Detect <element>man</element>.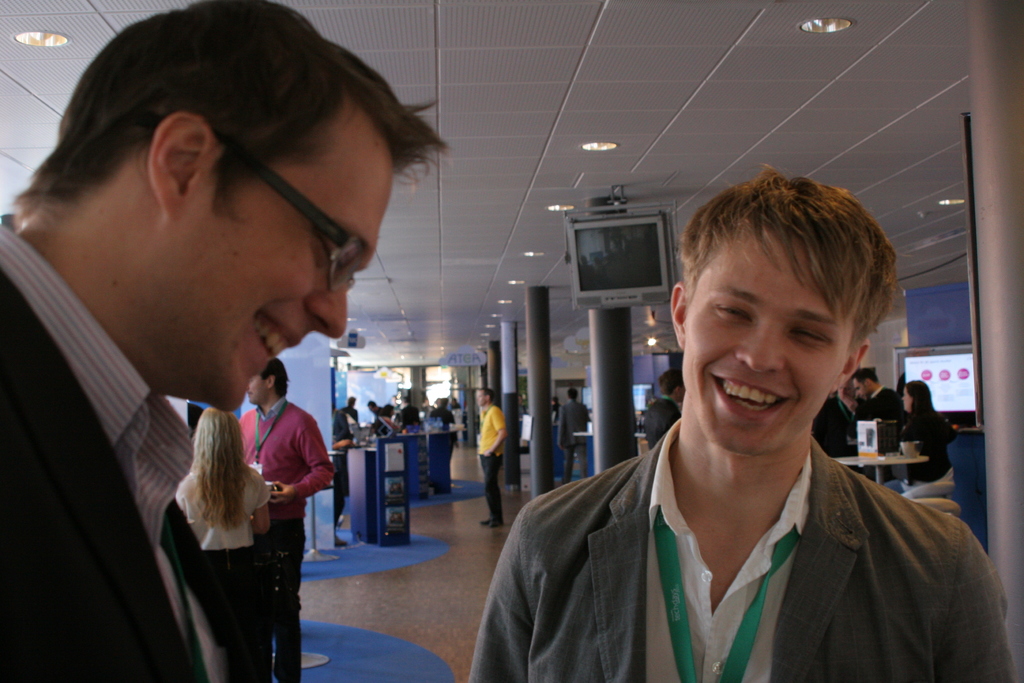
Detected at BBox(472, 385, 504, 533).
